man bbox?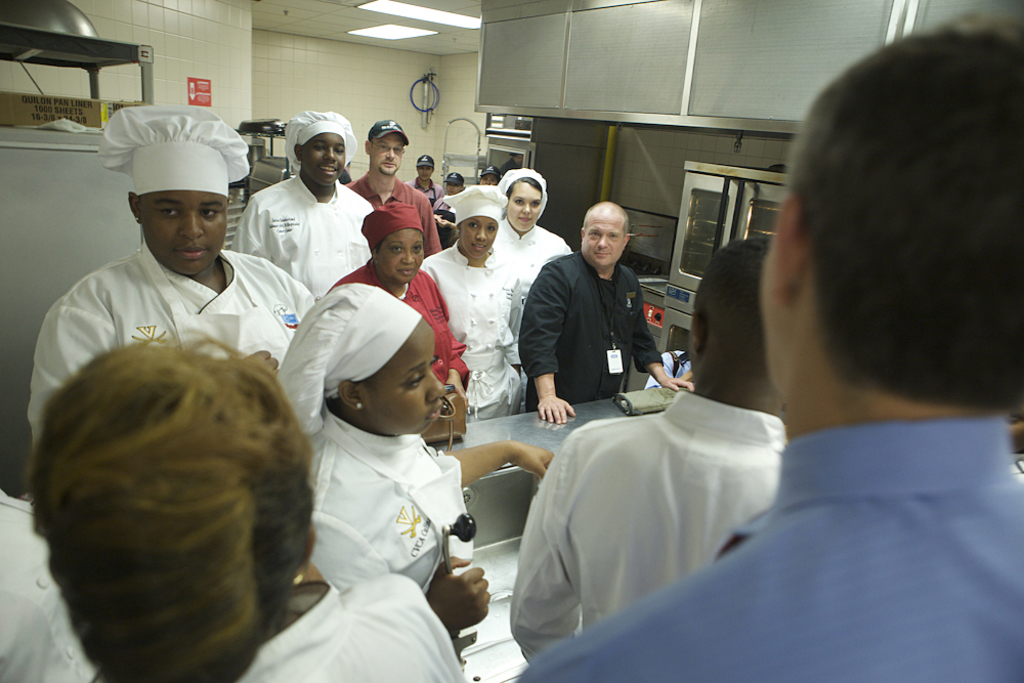
229:109:377:299
